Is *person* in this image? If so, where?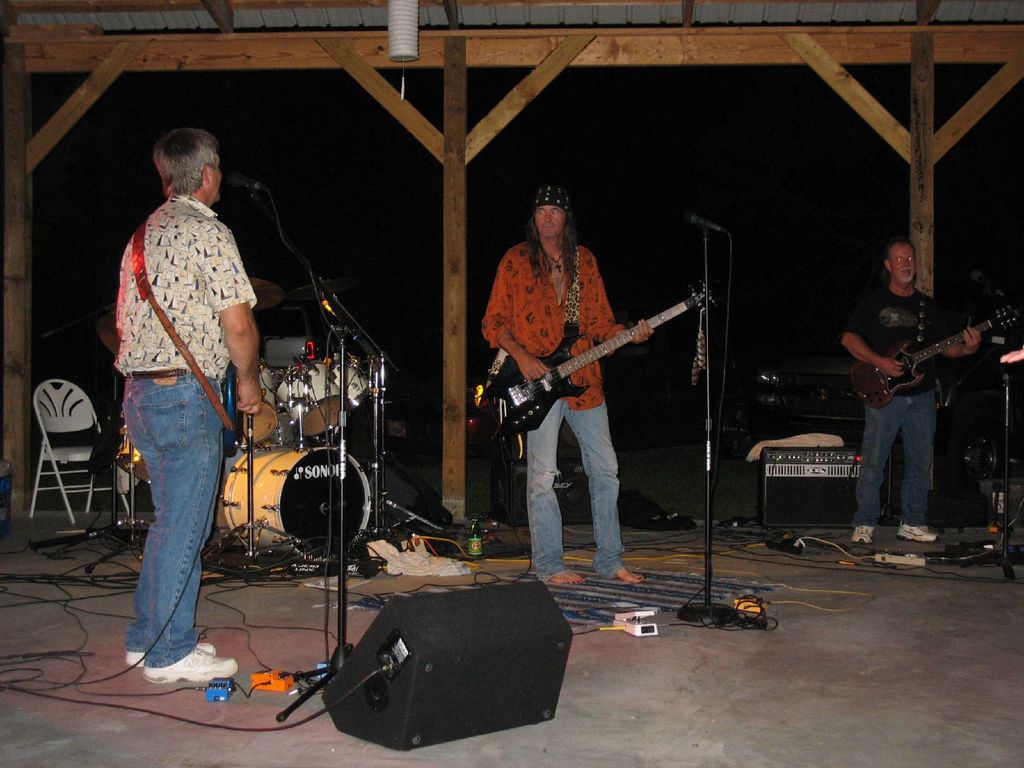
Yes, at 109,143,257,707.
